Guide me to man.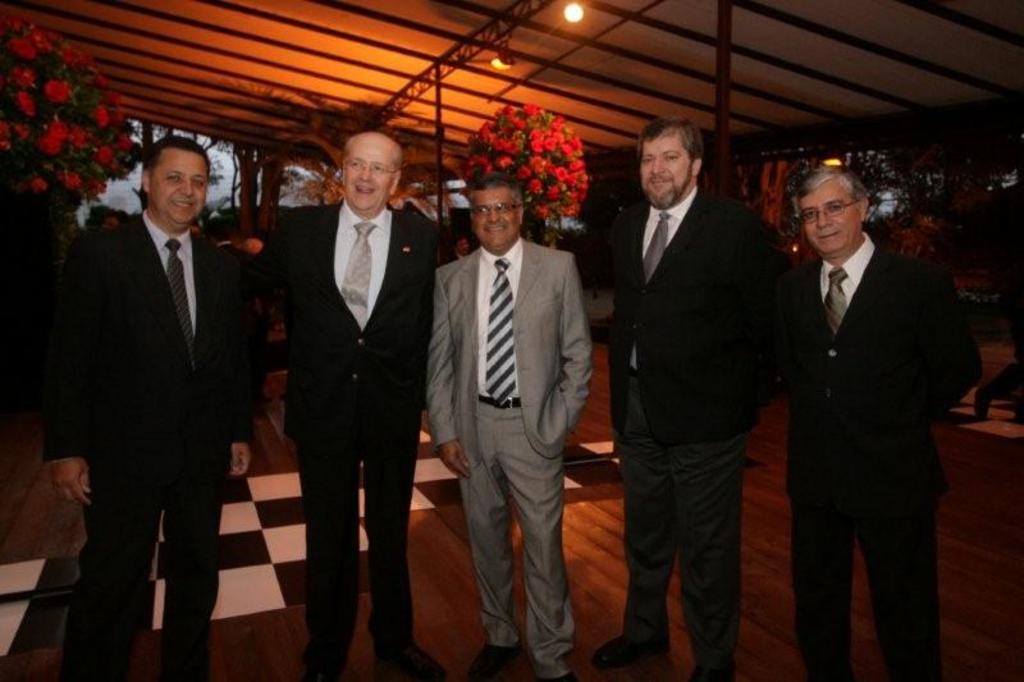
Guidance: select_region(754, 136, 984, 679).
